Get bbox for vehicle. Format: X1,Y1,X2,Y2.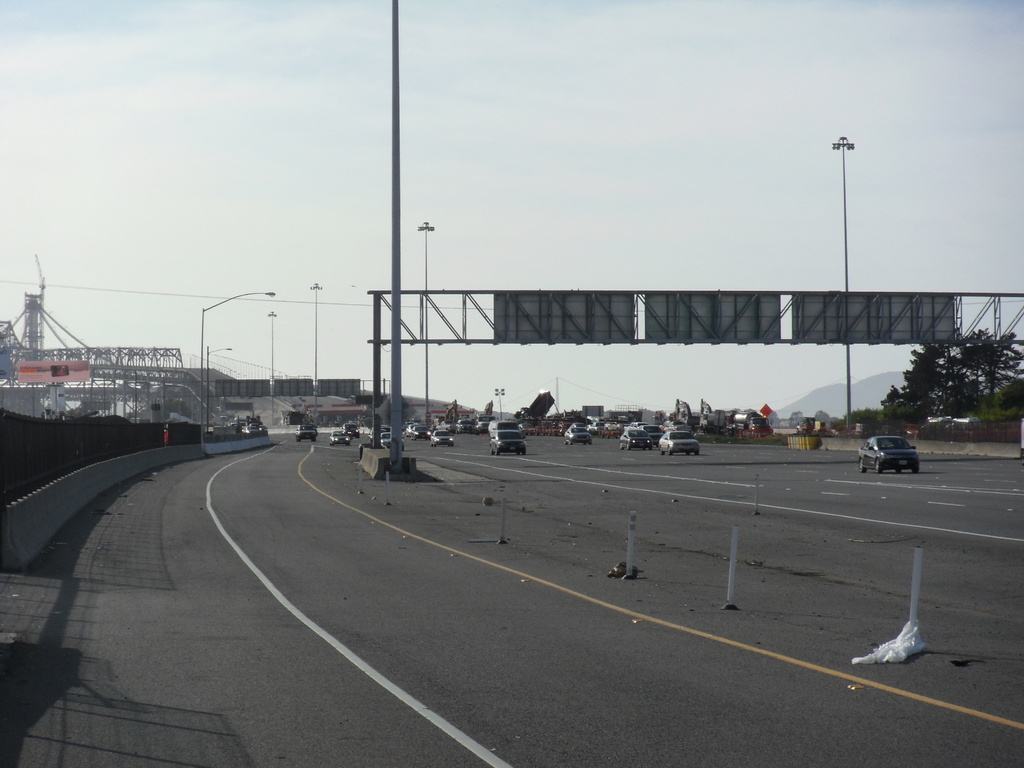
659,429,703,456.
